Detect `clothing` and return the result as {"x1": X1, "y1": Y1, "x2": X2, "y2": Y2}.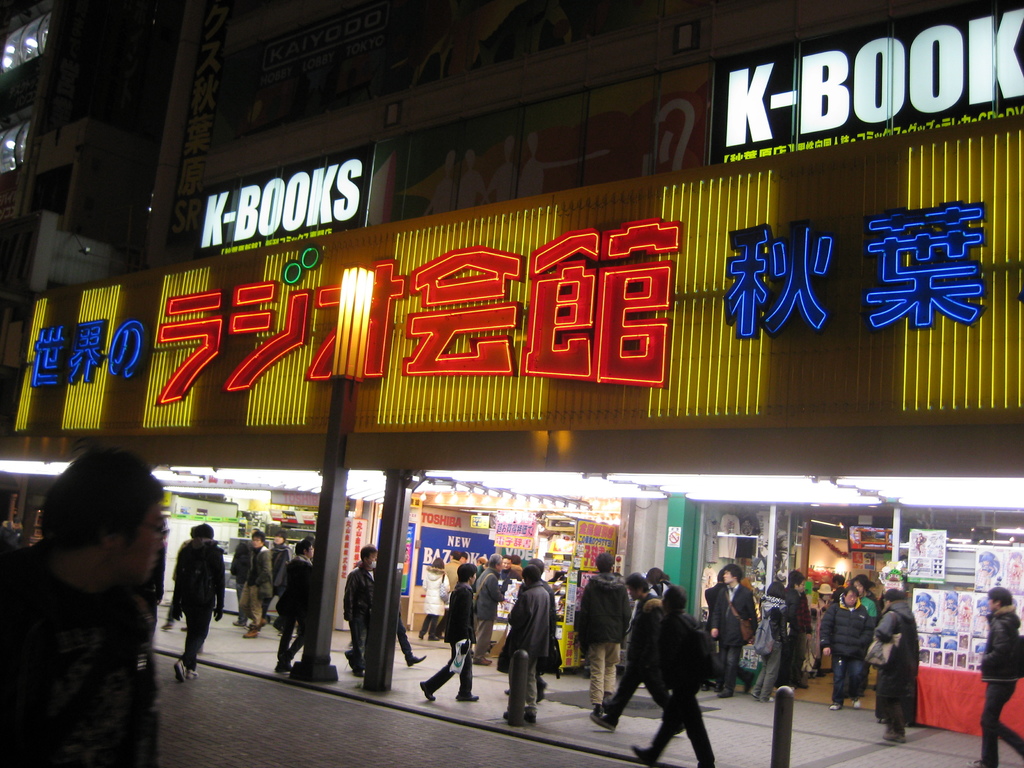
{"x1": 981, "y1": 602, "x2": 1023, "y2": 767}.
